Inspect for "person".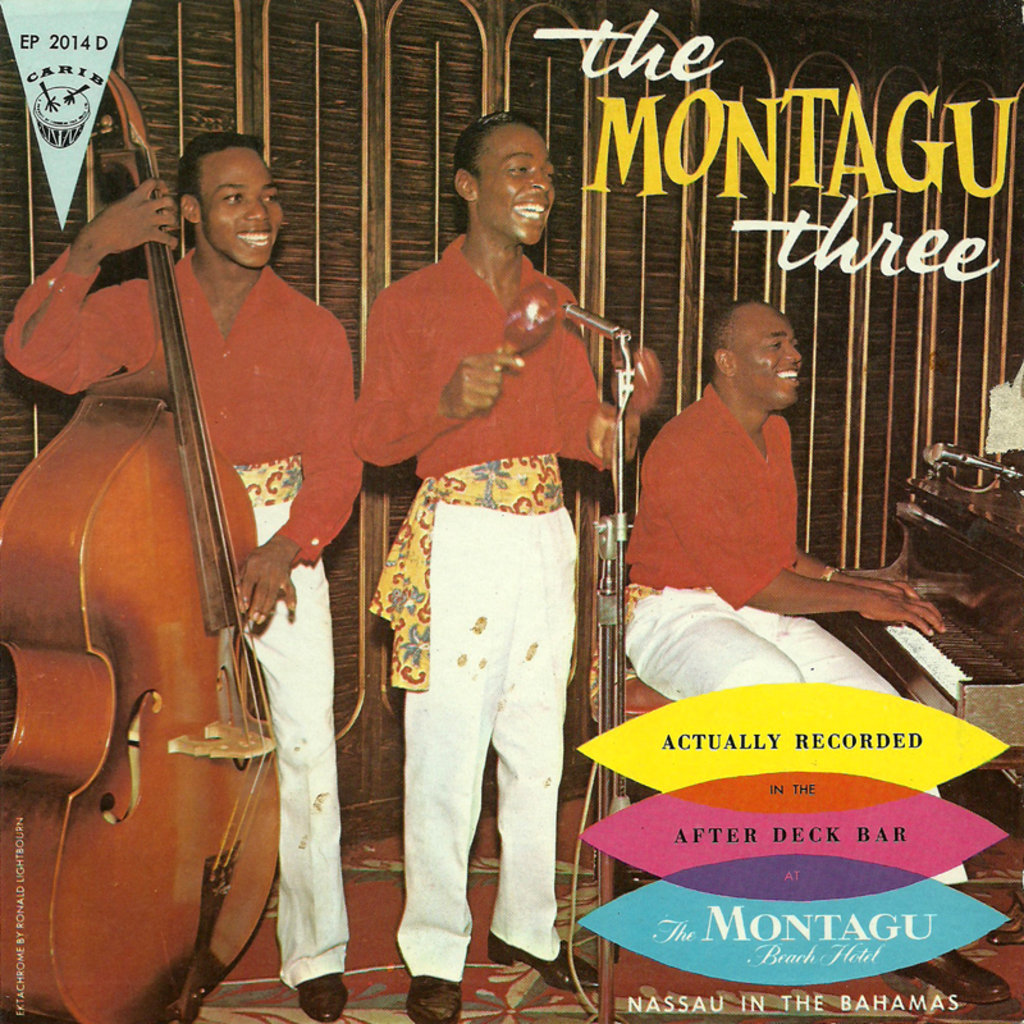
Inspection: l=600, t=293, r=1019, b=1010.
